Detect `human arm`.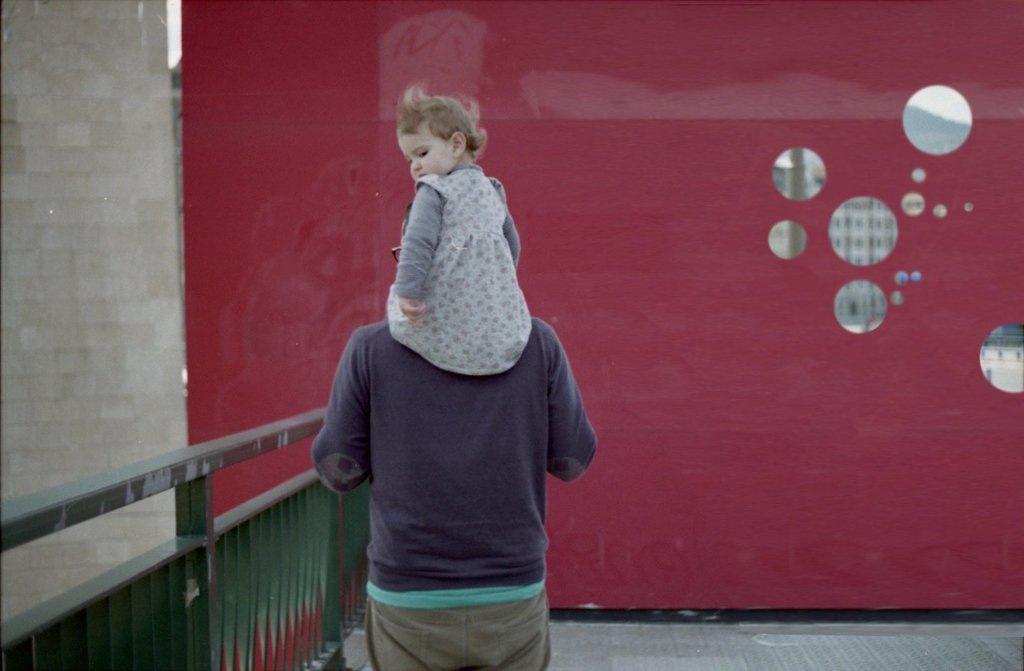
Detected at box(549, 327, 599, 486).
